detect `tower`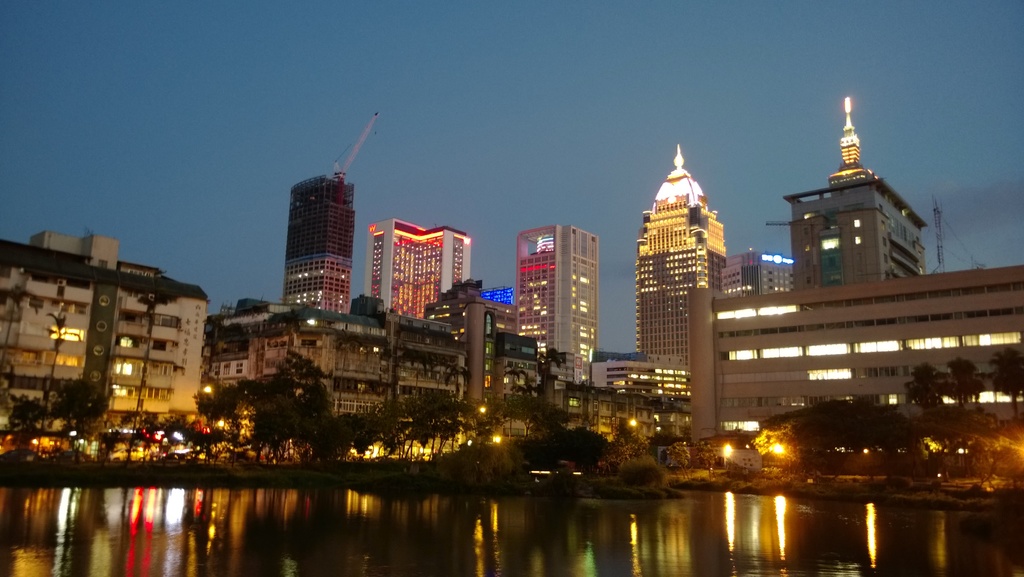
bbox(279, 178, 355, 315)
